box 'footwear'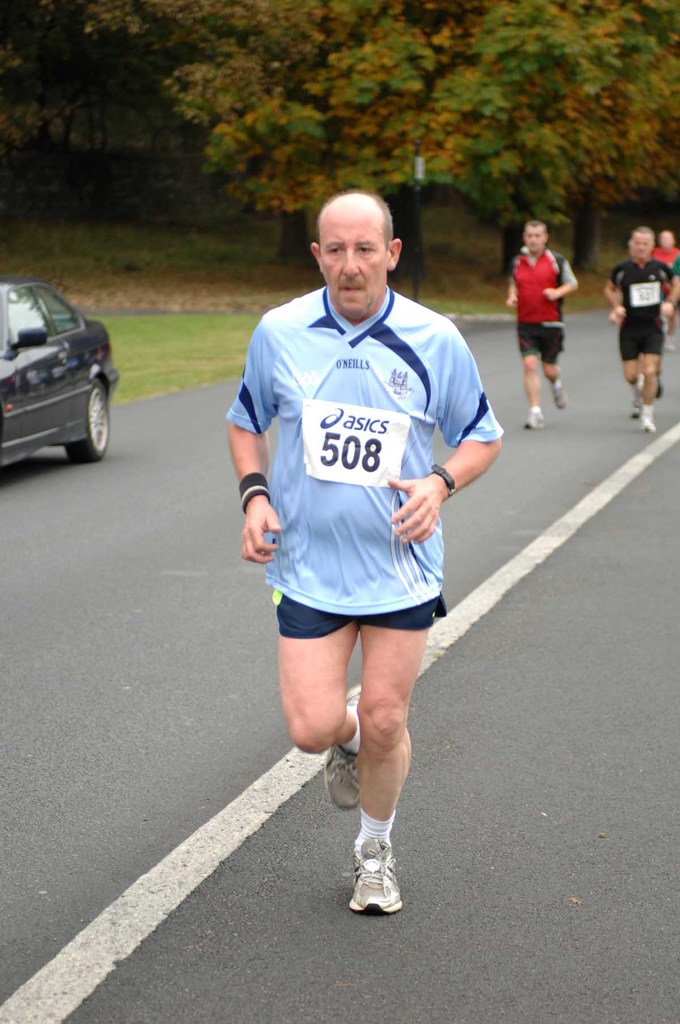
325:686:359:809
